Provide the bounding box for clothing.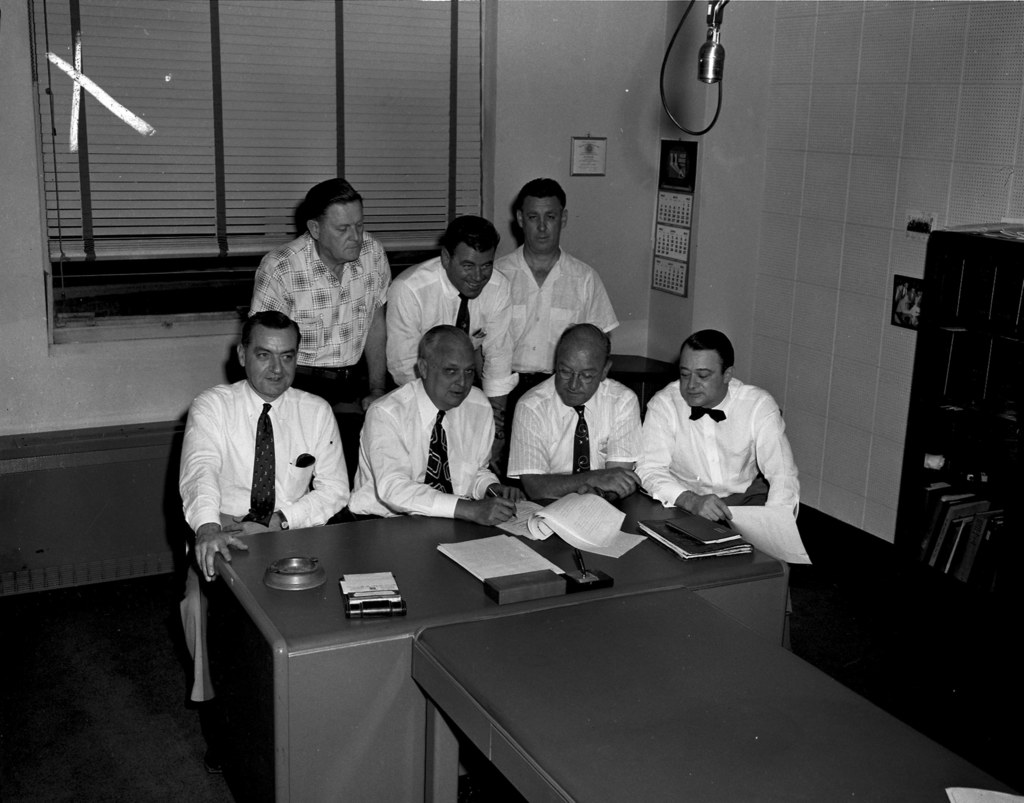
(x1=385, y1=255, x2=514, y2=418).
